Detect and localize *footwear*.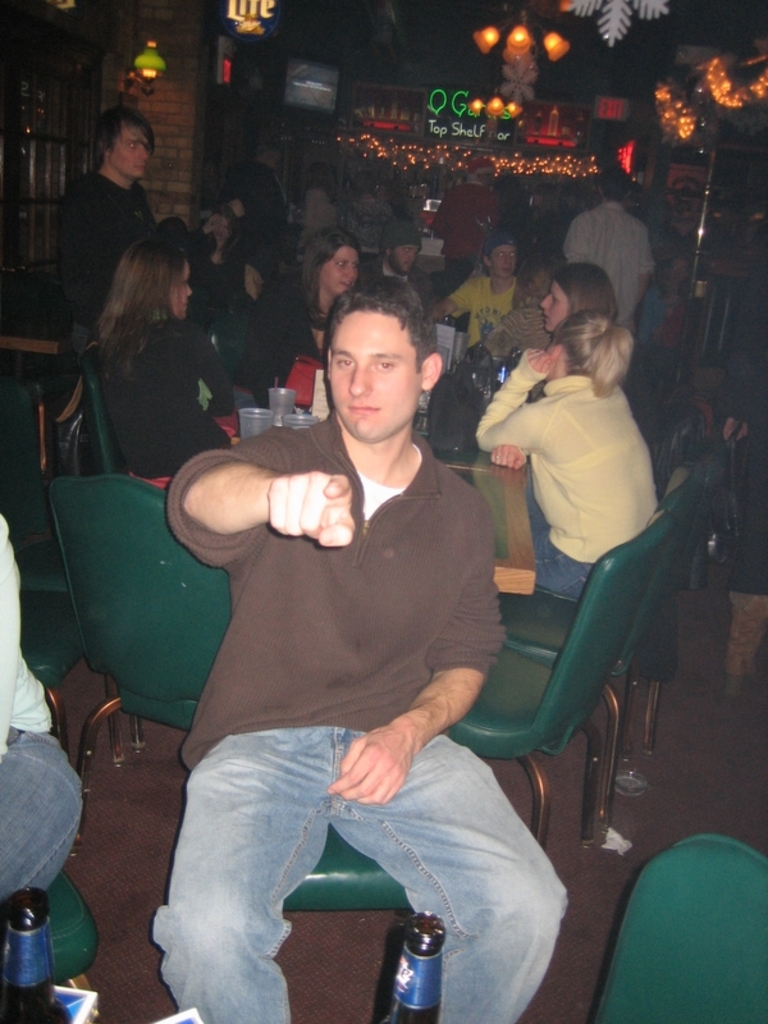
Localized at box=[722, 594, 767, 705].
